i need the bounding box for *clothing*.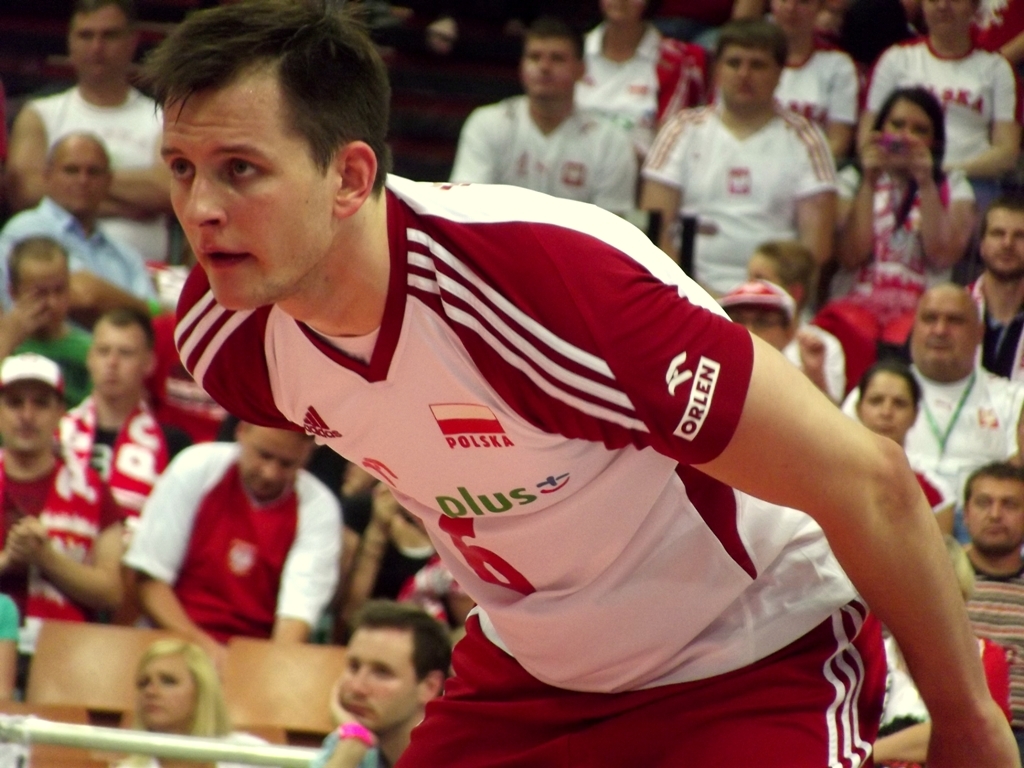
Here it is: crop(173, 170, 886, 767).
